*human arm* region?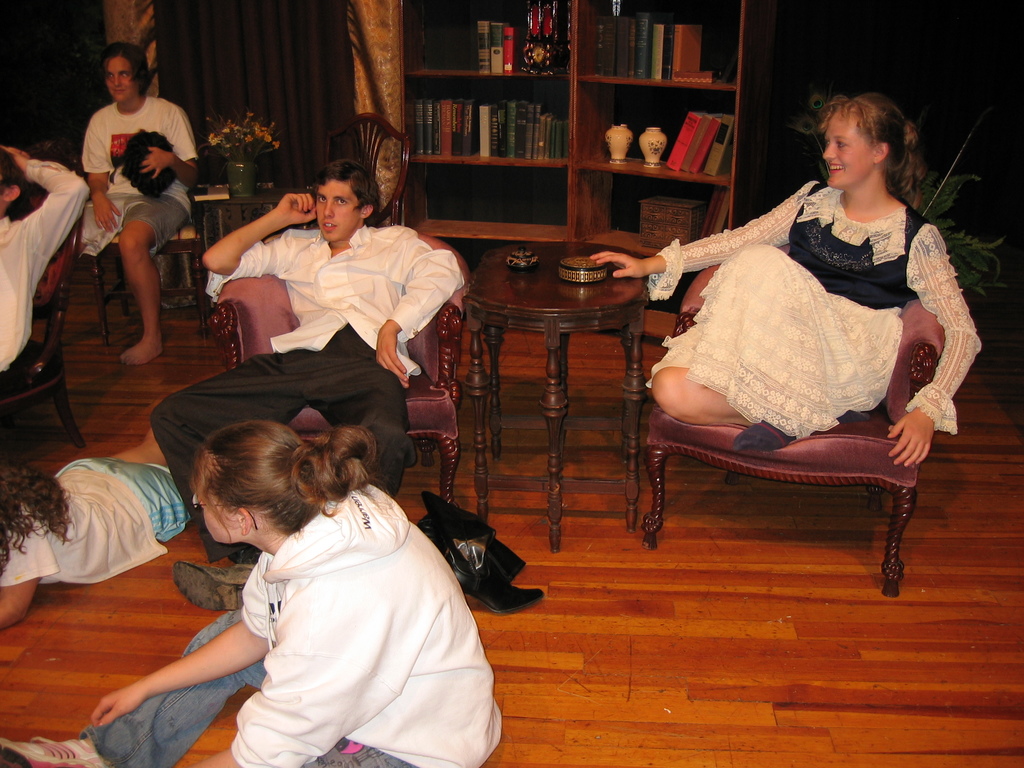
202/186/311/264
